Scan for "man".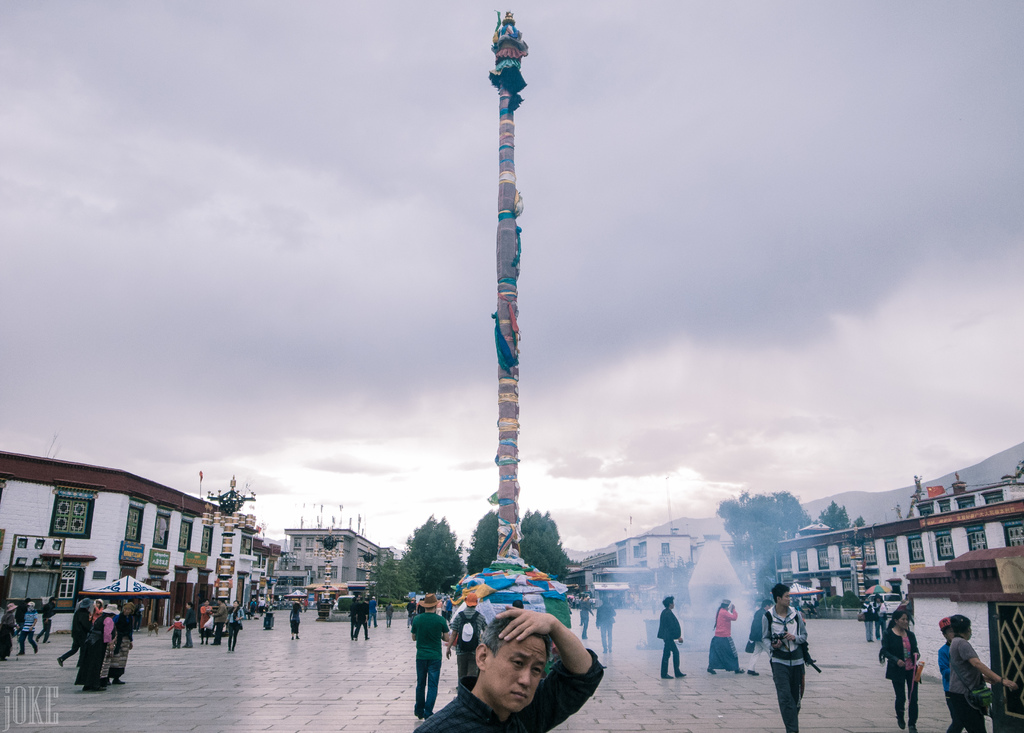
Scan result: (x1=595, y1=595, x2=621, y2=658).
